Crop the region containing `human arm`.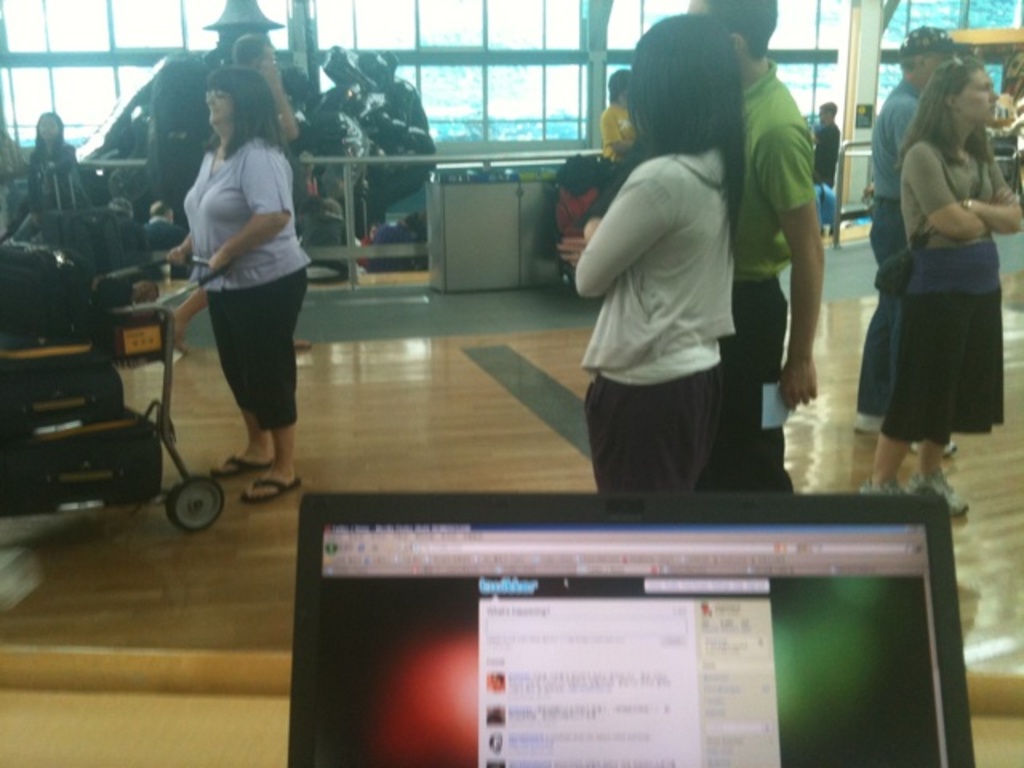
Crop region: 915,146,986,234.
